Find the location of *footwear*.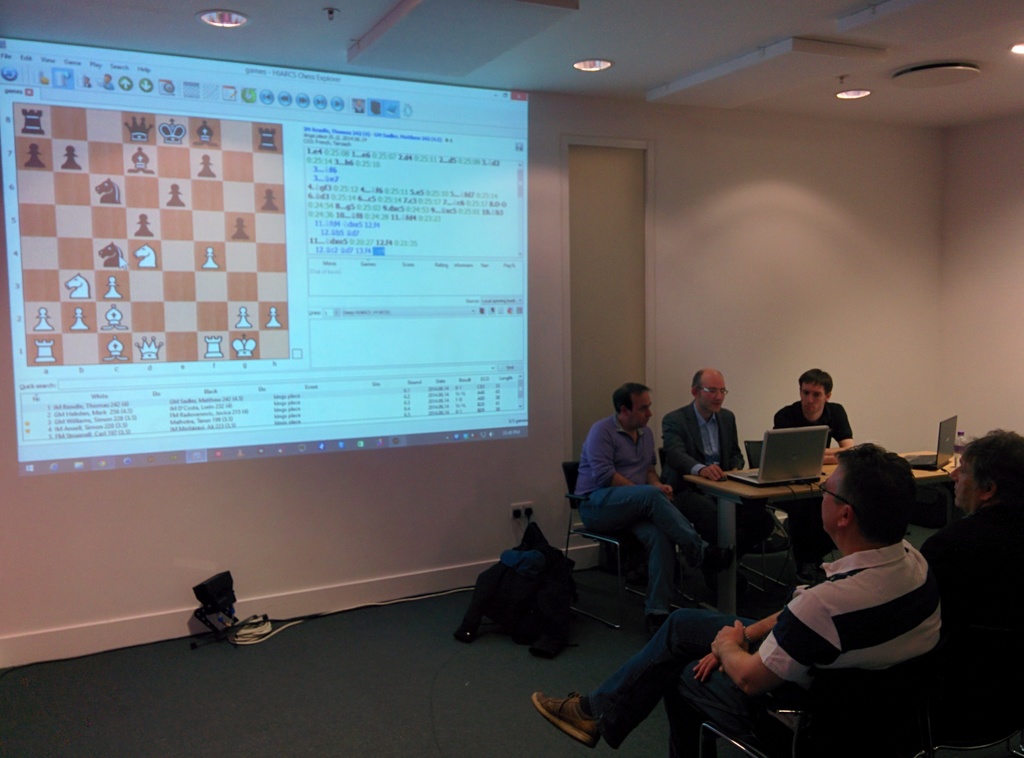
Location: 534,664,608,747.
